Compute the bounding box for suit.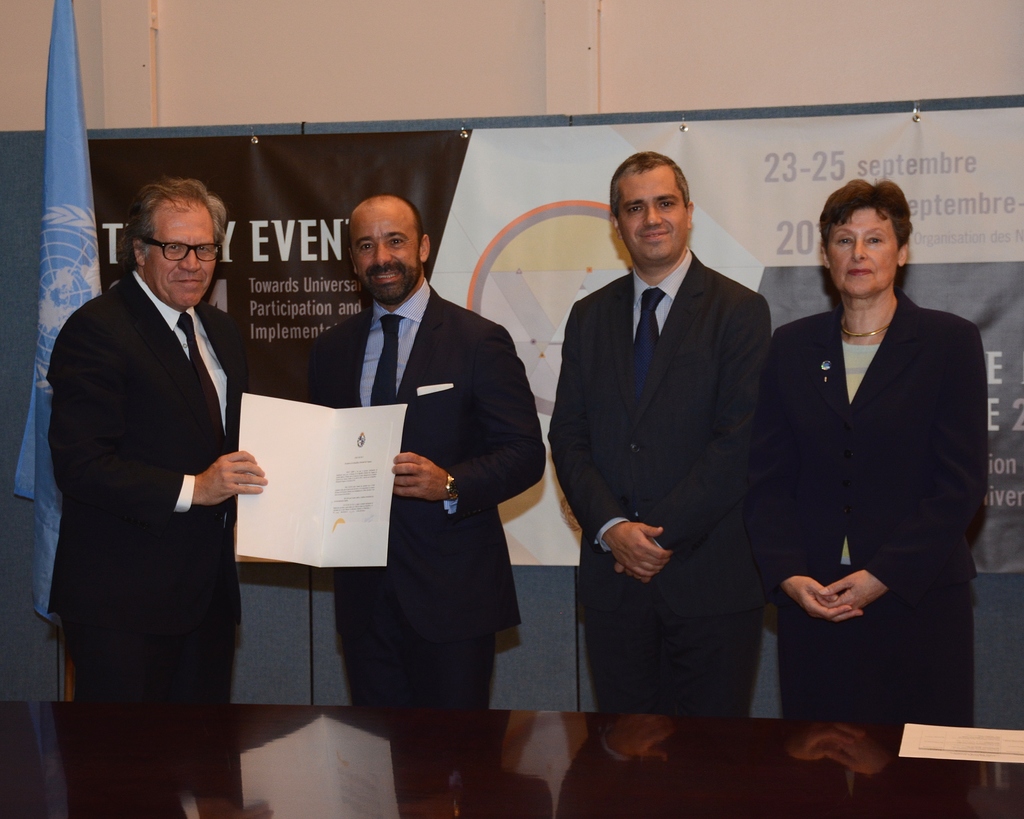
BBox(740, 305, 988, 726).
